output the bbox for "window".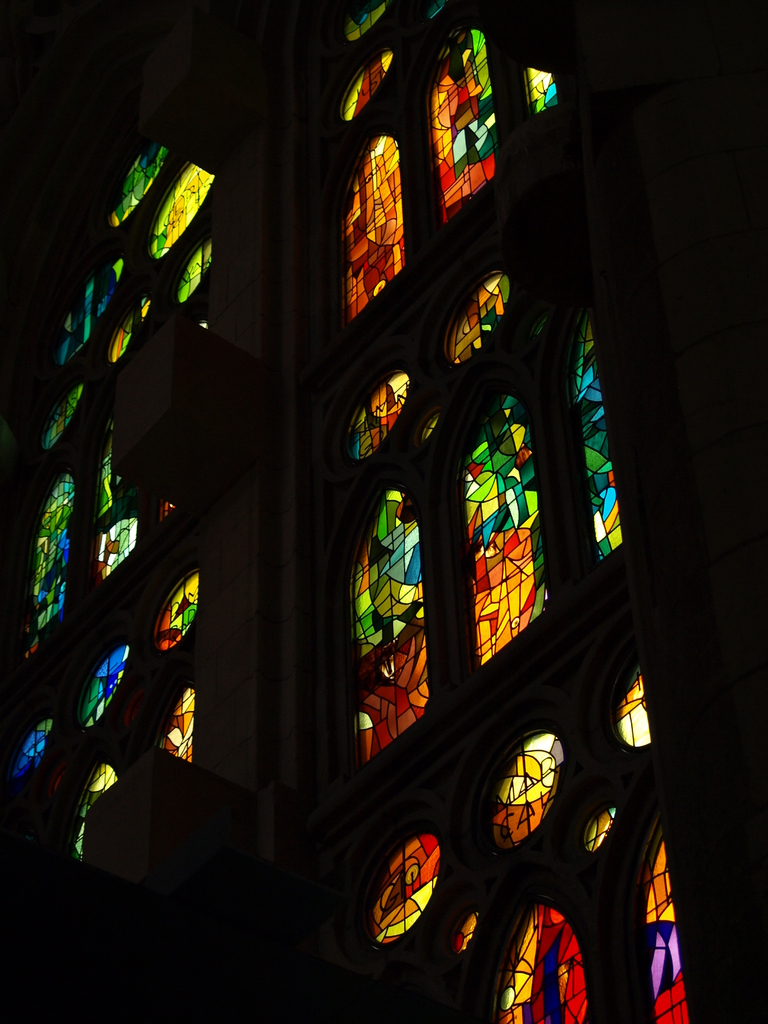
x1=450, y1=271, x2=511, y2=357.
